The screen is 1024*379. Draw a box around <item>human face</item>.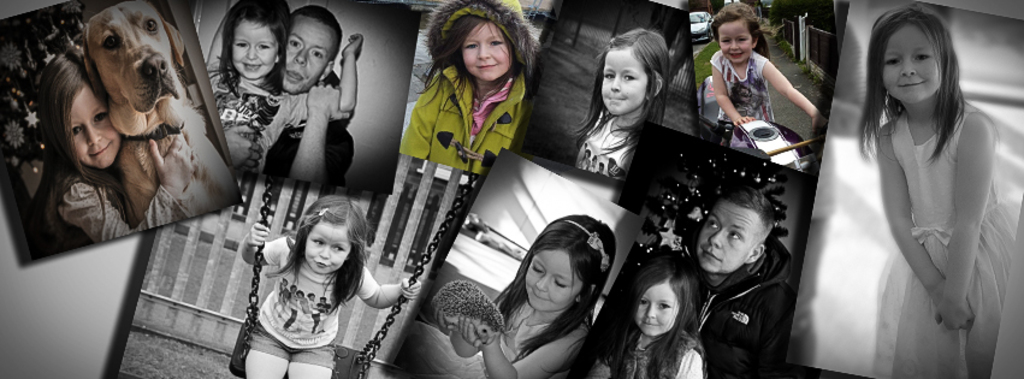
[x1=598, y1=49, x2=638, y2=116].
